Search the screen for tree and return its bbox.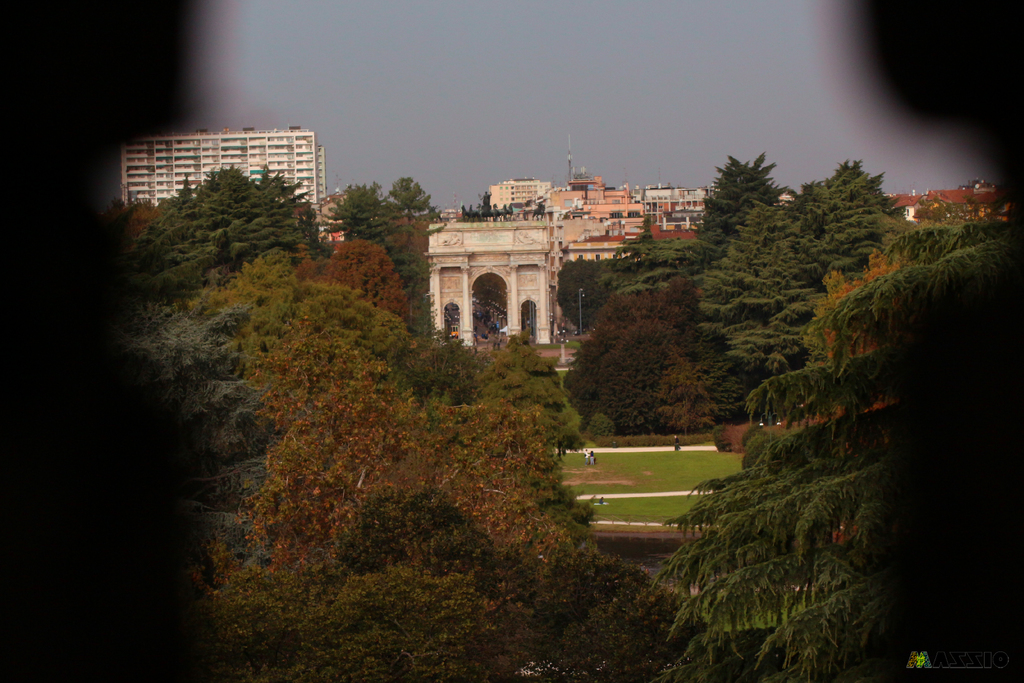
Found: x1=710 y1=146 x2=793 y2=240.
